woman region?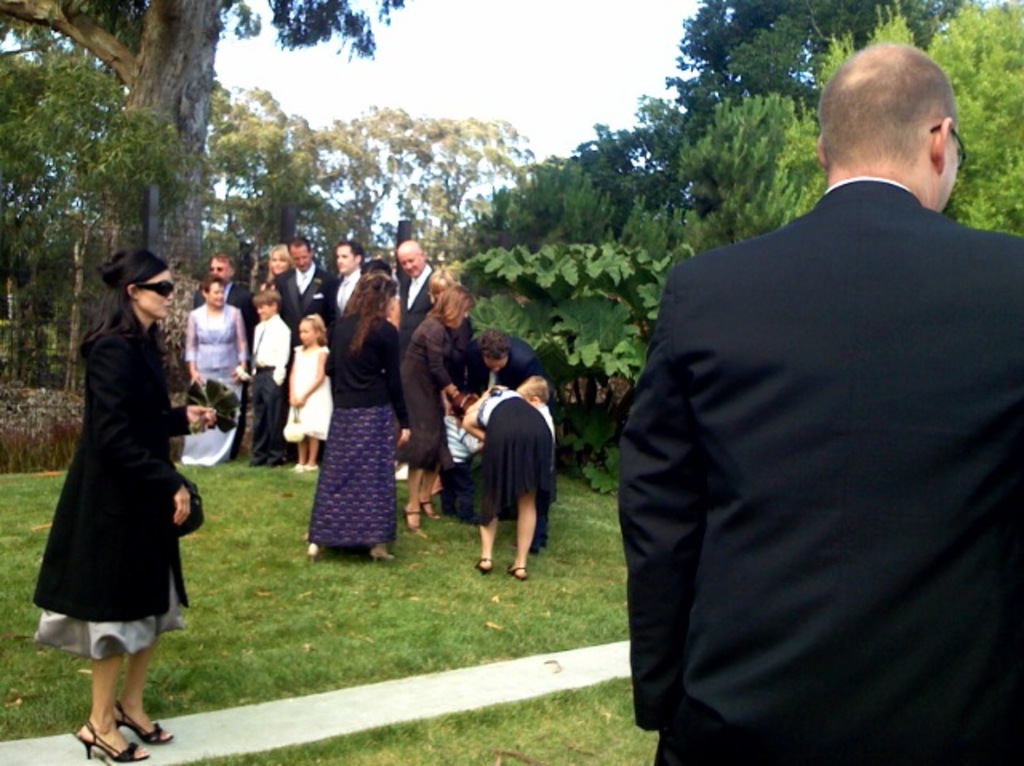
[x1=256, y1=243, x2=293, y2=318]
